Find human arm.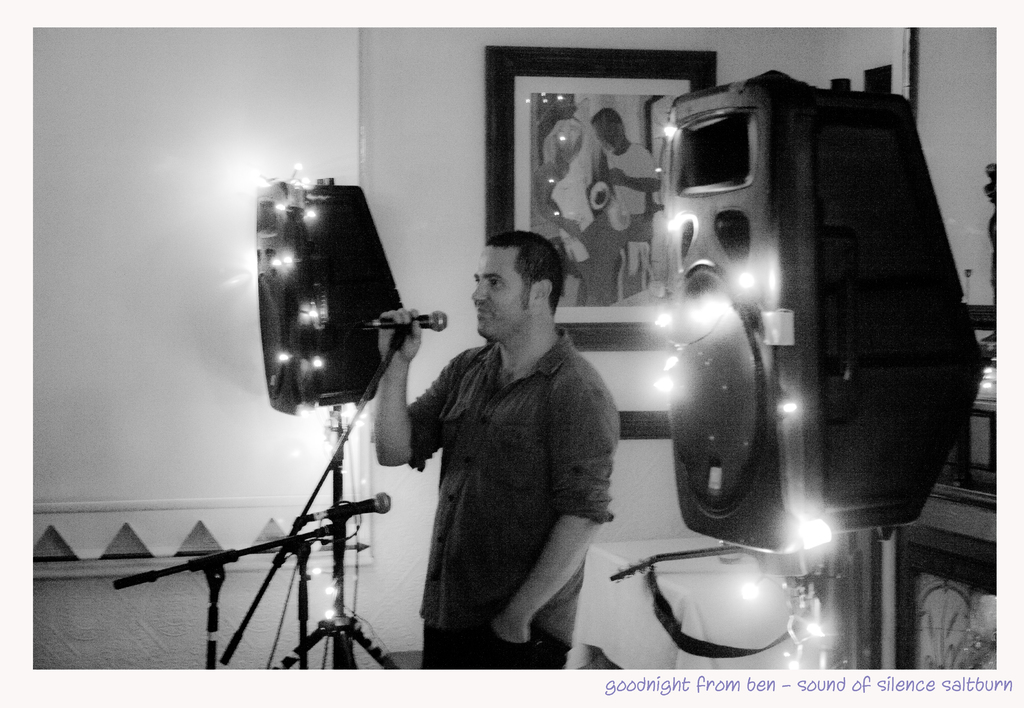
box=[488, 382, 615, 643].
